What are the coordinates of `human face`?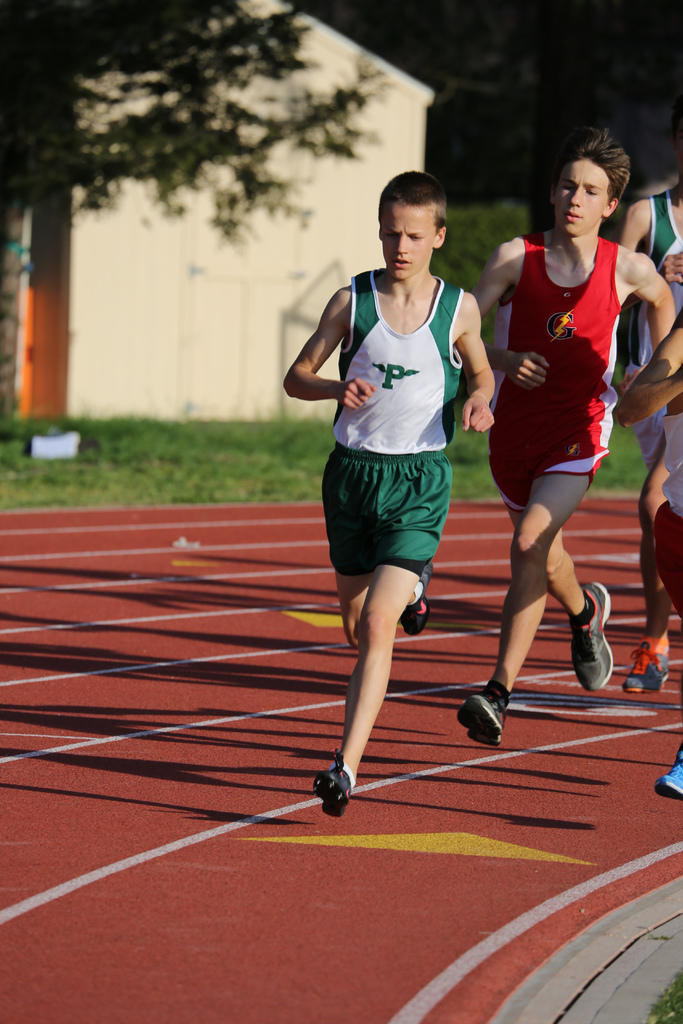
[x1=556, y1=160, x2=605, y2=232].
